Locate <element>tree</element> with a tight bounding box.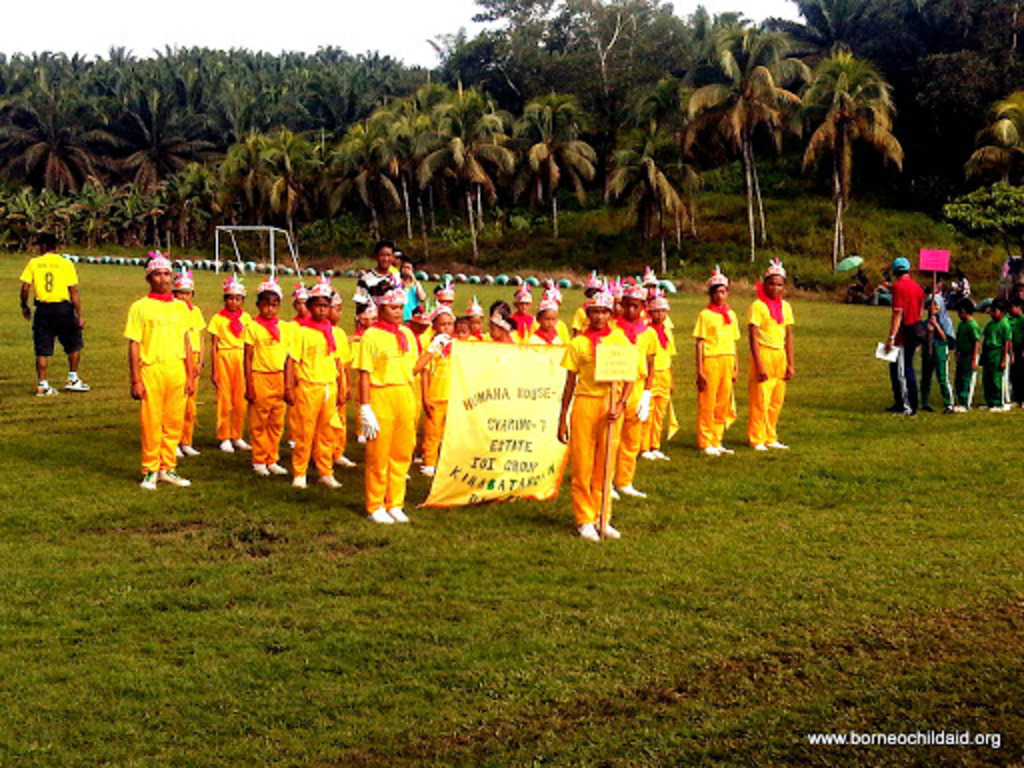
962, 90, 1022, 184.
